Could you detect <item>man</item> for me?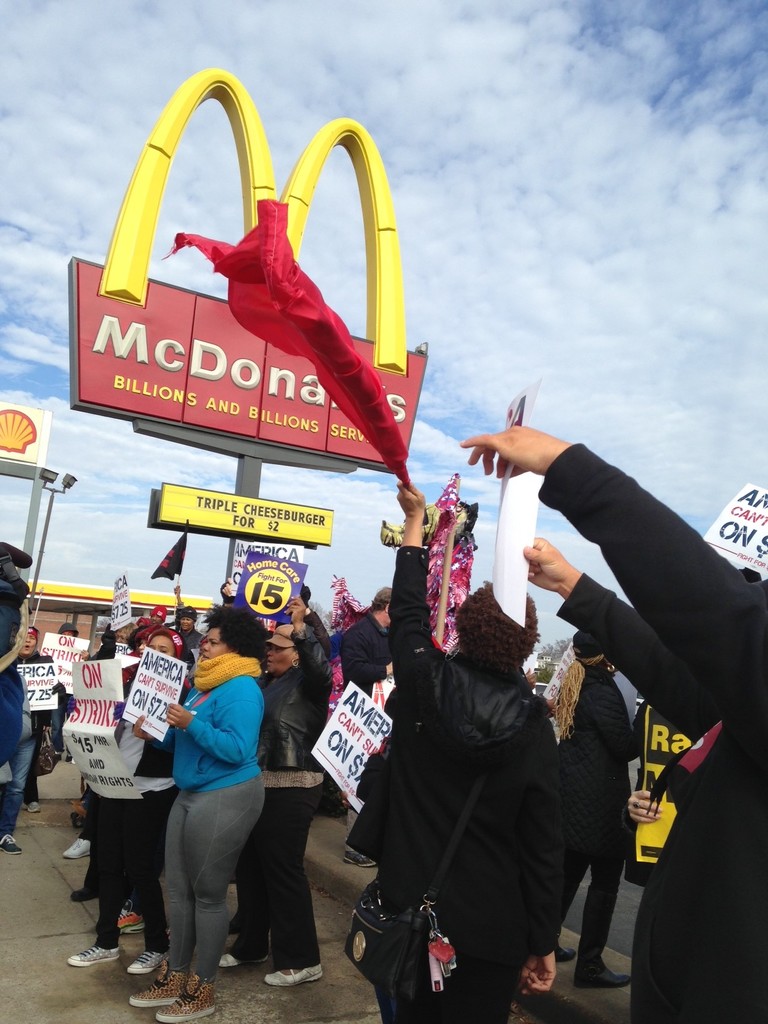
Detection result: 178:604:207:652.
